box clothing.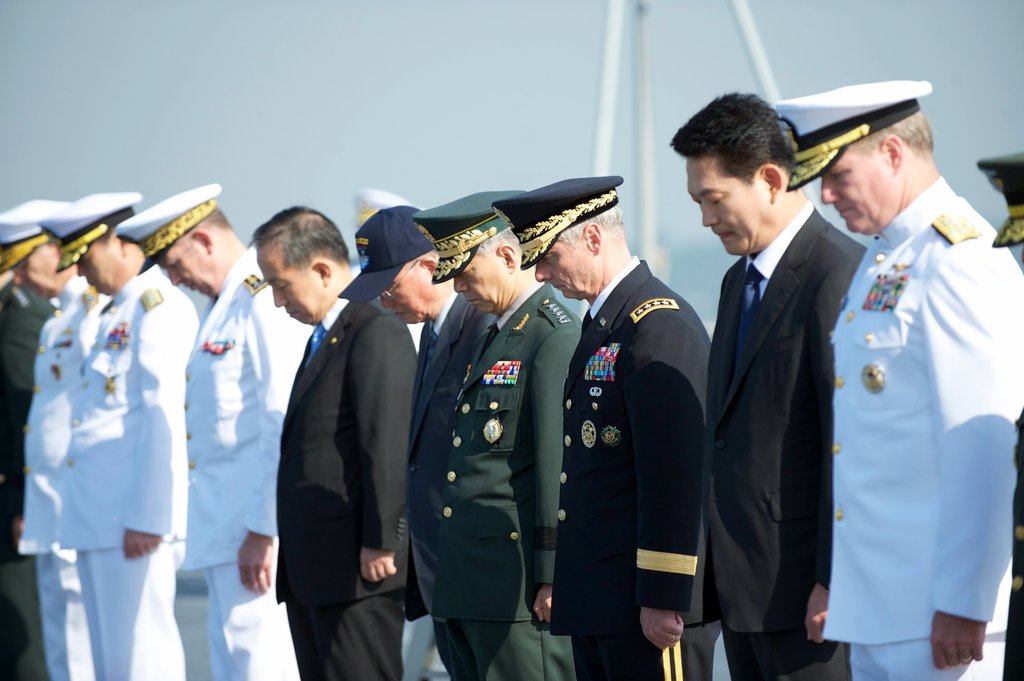
560/250/717/680.
